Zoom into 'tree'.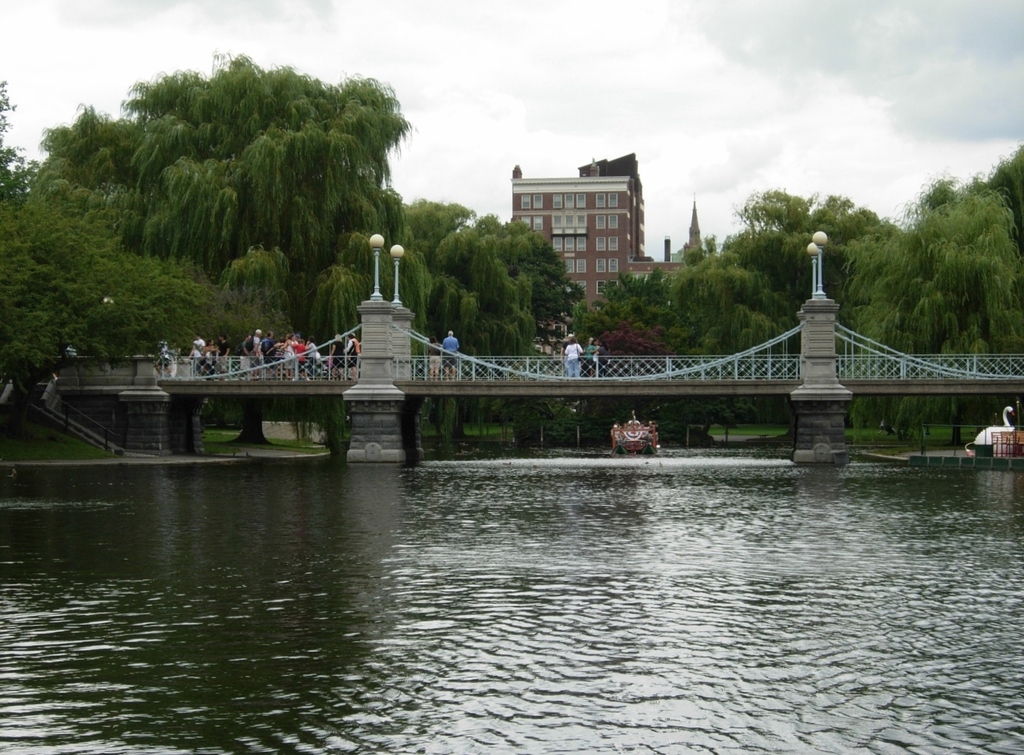
Zoom target: [x1=682, y1=188, x2=883, y2=431].
